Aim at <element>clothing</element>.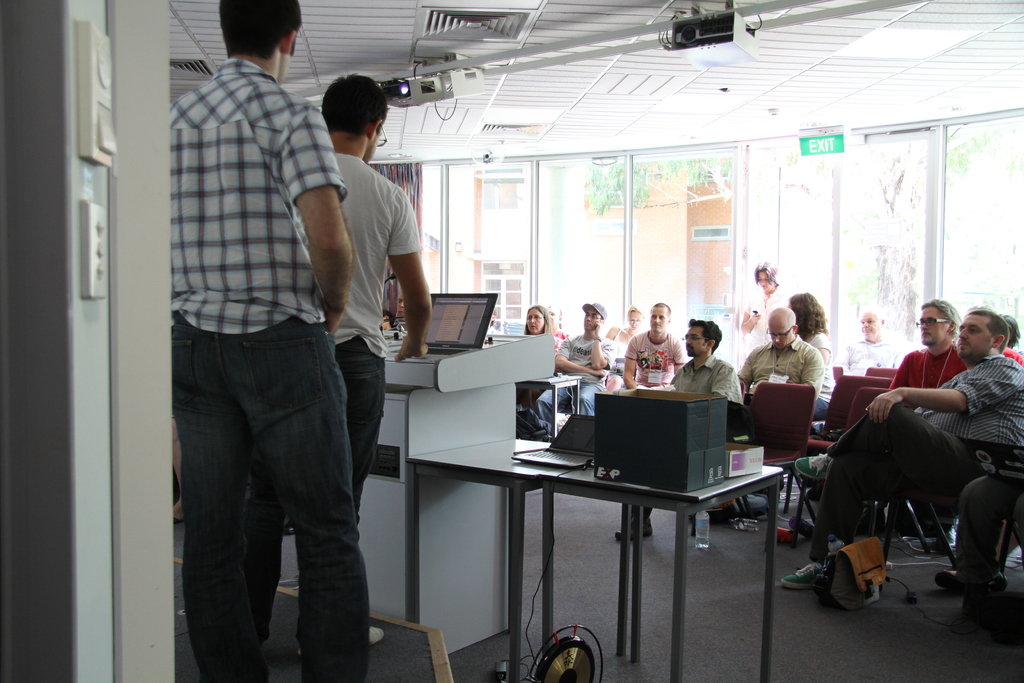
Aimed at 602,329,628,363.
